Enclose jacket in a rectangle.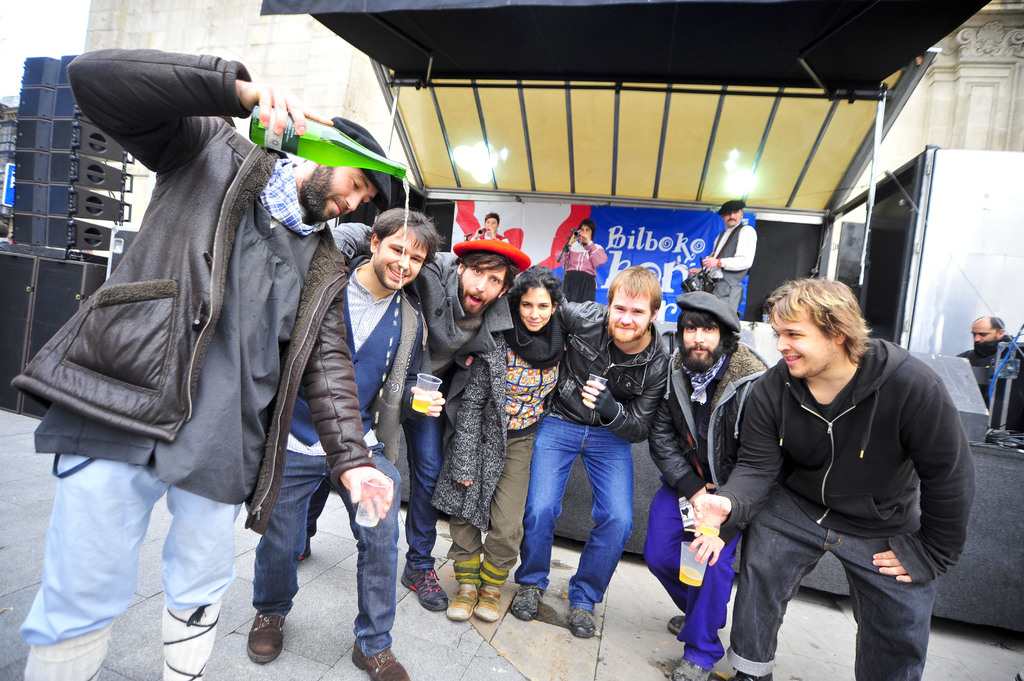
detection(439, 326, 511, 534).
